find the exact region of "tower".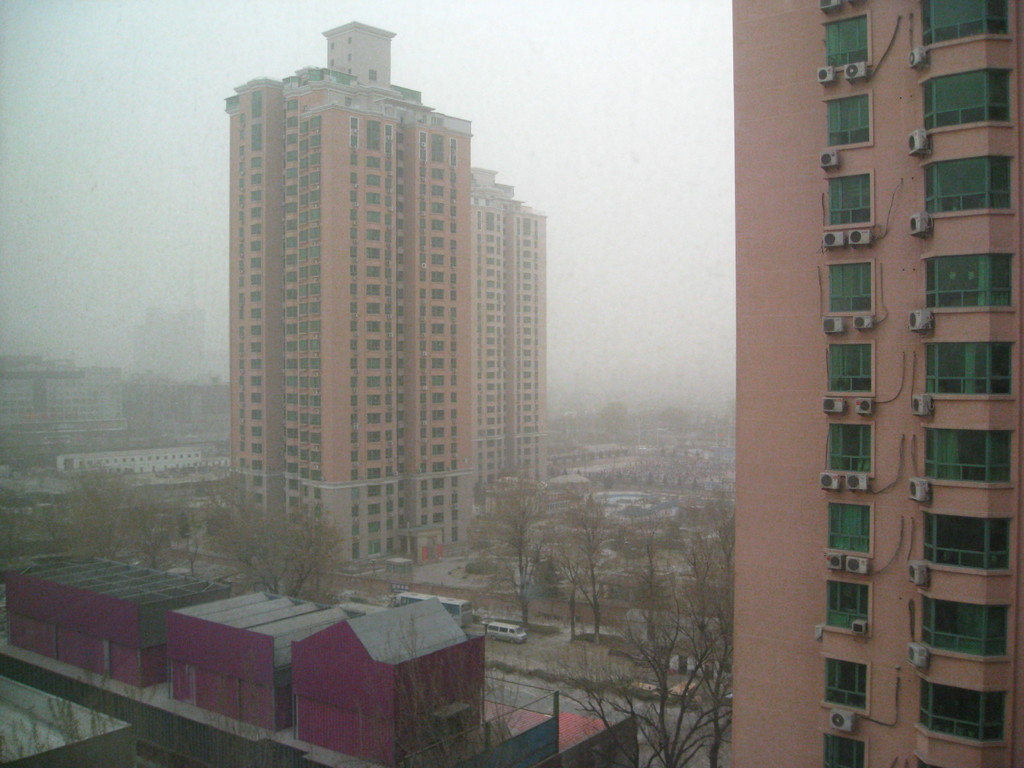
Exact region: x1=228 y1=17 x2=481 y2=572.
